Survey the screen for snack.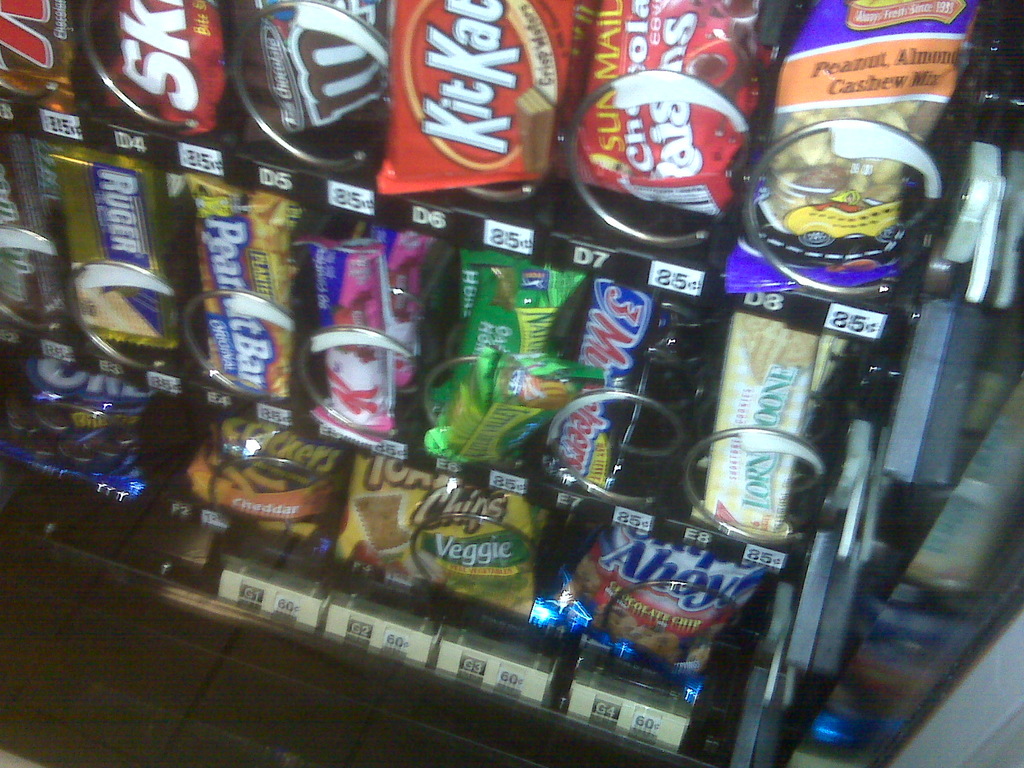
Survey found: crop(531, 513, 772, 700).
